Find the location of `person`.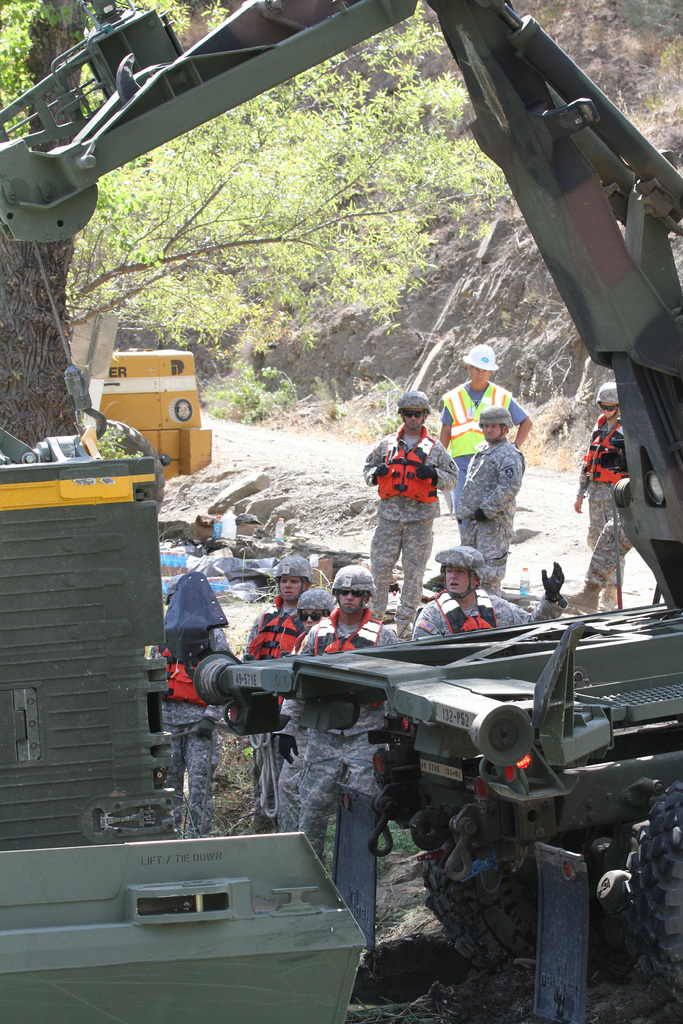
Location: rect(416, 545, 565, 646).
